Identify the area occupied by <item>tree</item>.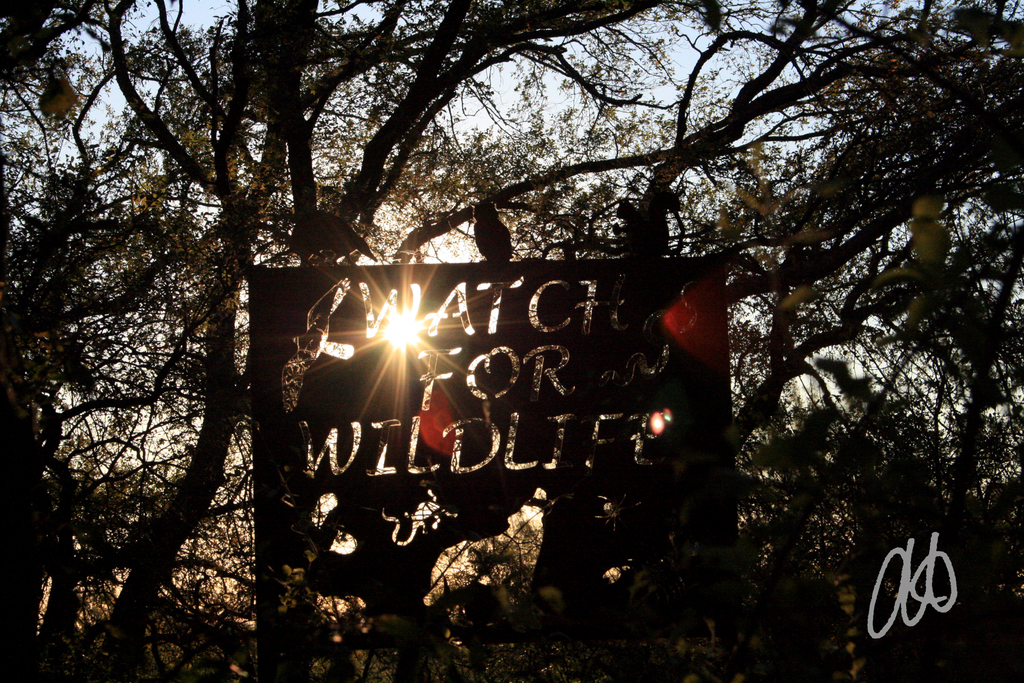
Area: box=[726, 0, 1023, 682].
